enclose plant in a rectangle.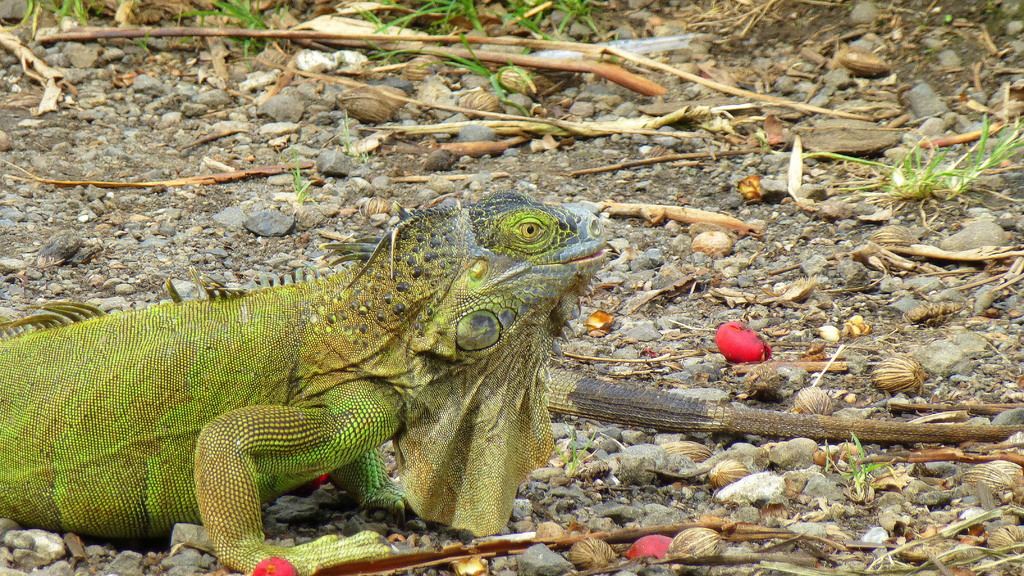
rect(289, 151, 316, 214).
